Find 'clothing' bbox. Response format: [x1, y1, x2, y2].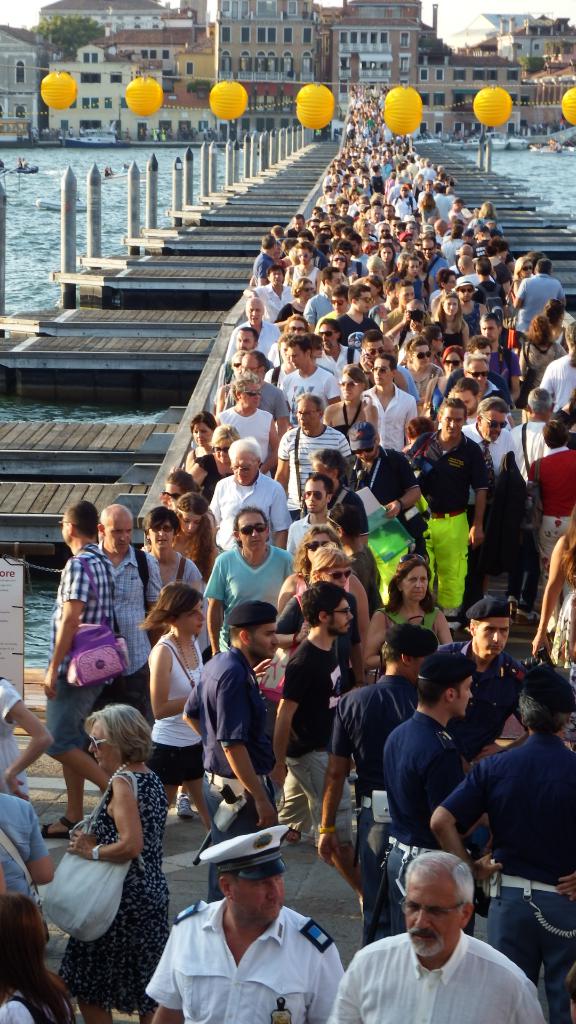
[472, 424, 516, 476].
